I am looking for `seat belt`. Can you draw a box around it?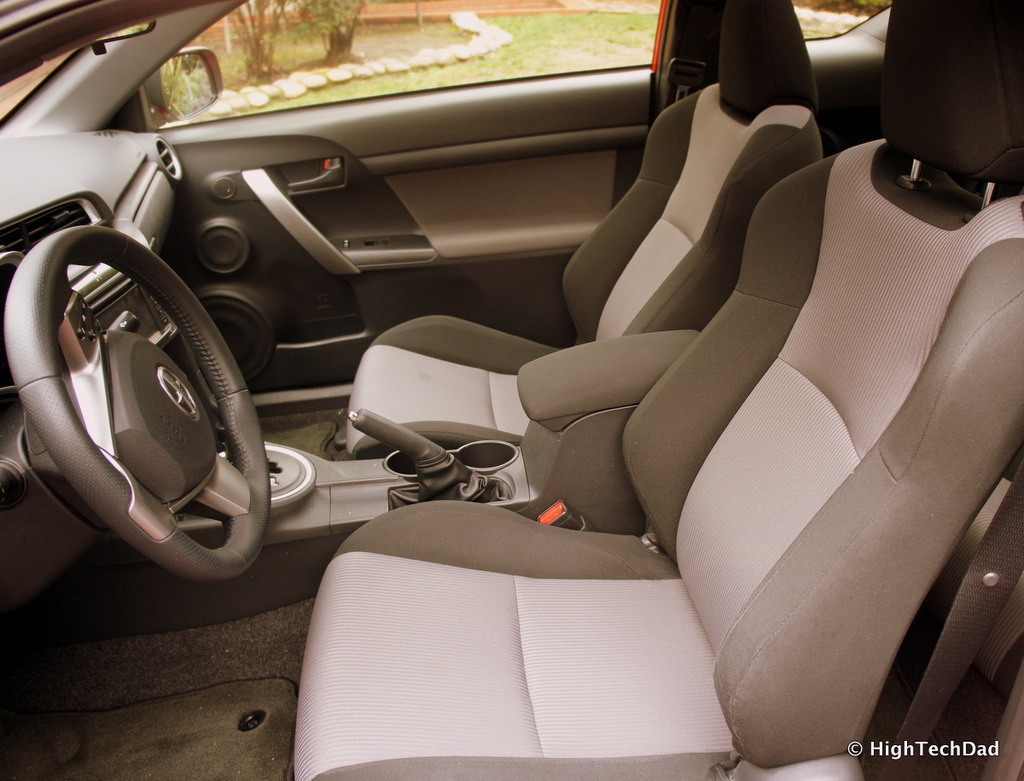
Sure, the bounding box is [left=882, top=470, right=1023, bottom=780].
